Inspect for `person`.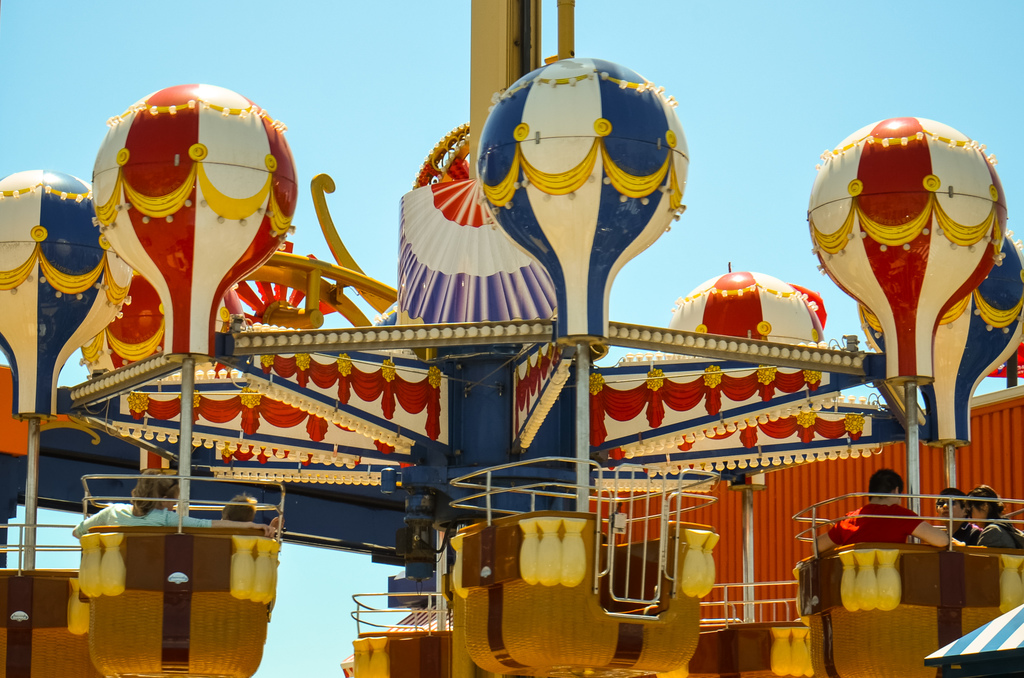
Inspection: bbox=(218, 496, 259, 529).
